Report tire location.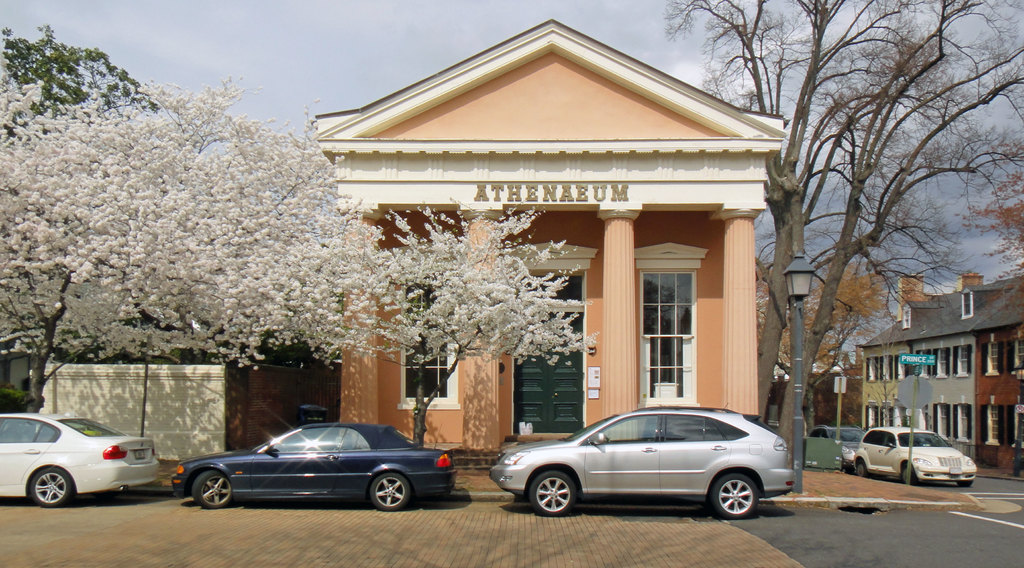
Report: (x1=900, y1=463, x2=916, y2=487).
